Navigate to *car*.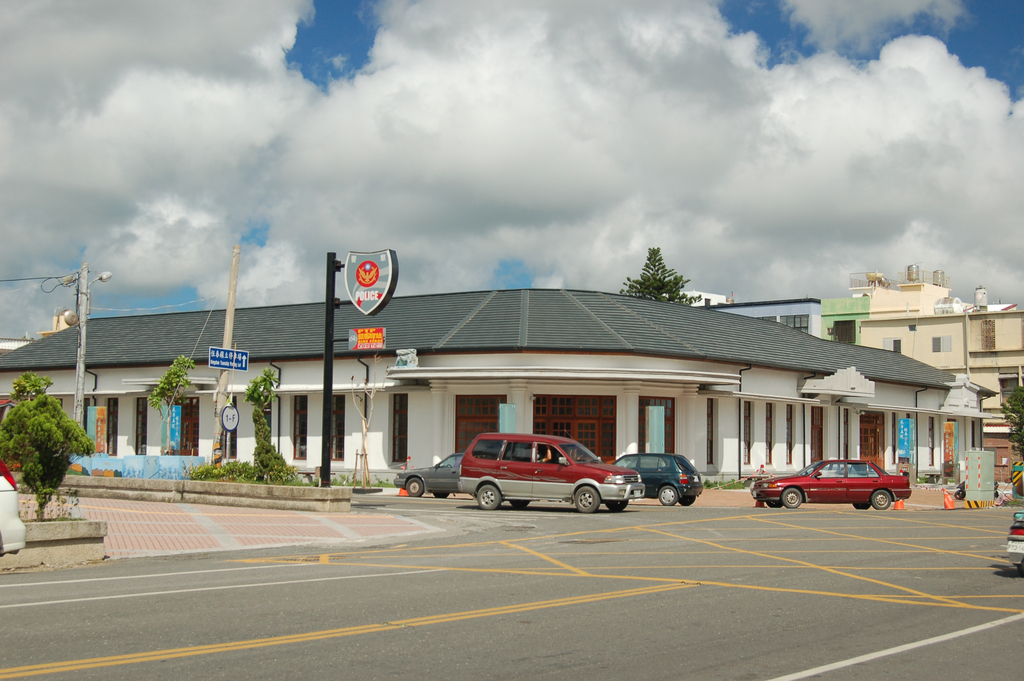
Navigation target: BBox(459, 434, 644, 513).
